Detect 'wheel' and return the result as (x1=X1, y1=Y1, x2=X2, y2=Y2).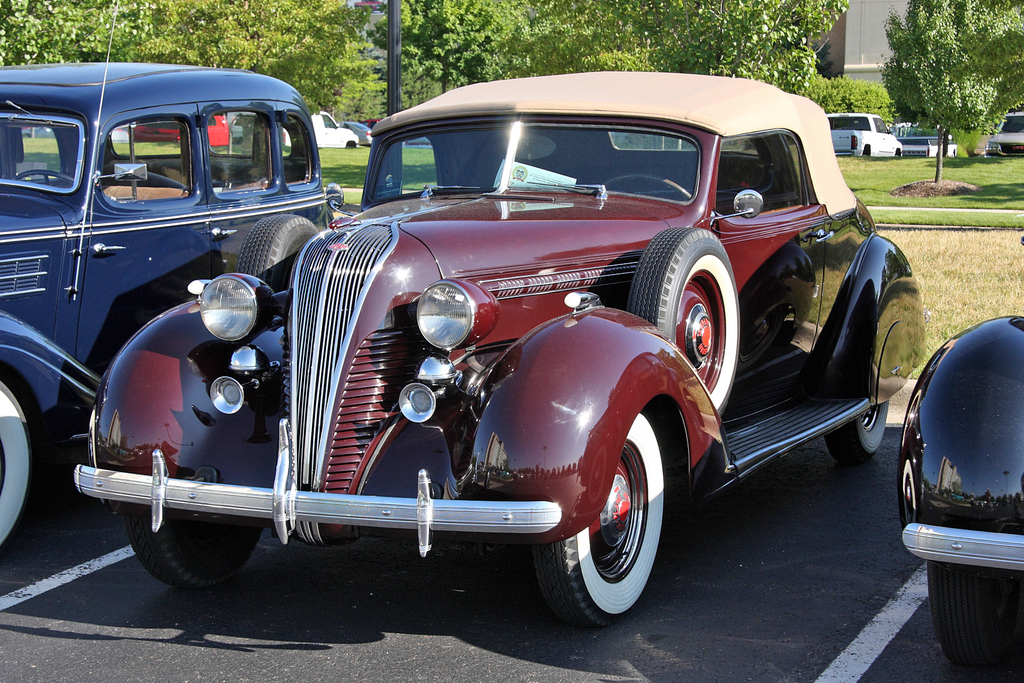
(x1=545, y1=437, x2=664, y2=626).
